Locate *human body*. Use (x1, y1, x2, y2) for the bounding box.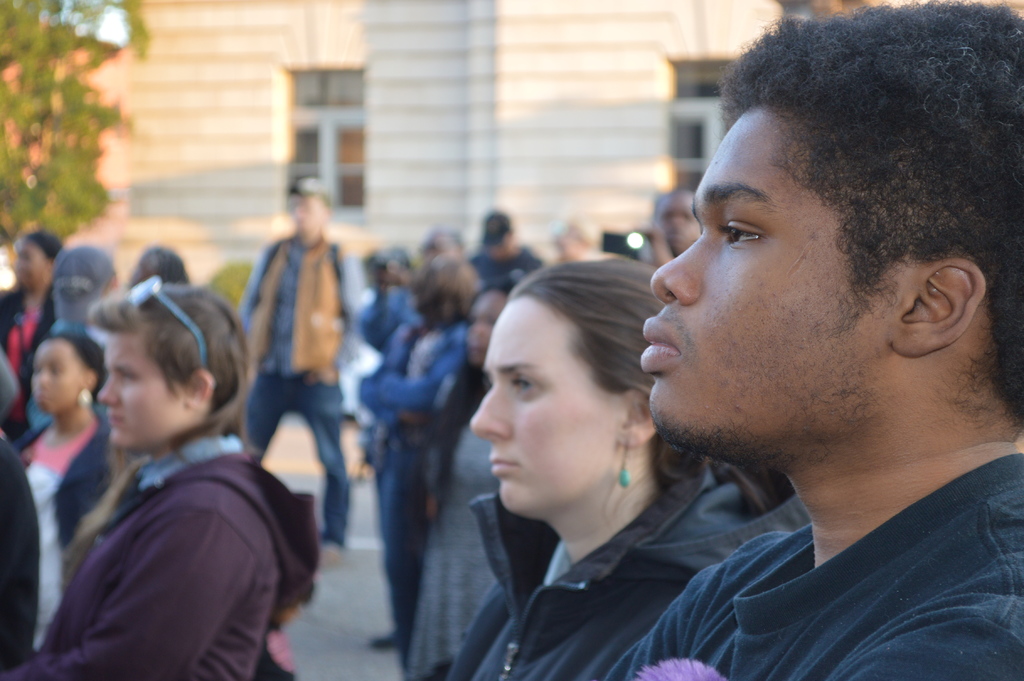
(14, 300, 314, 680).
